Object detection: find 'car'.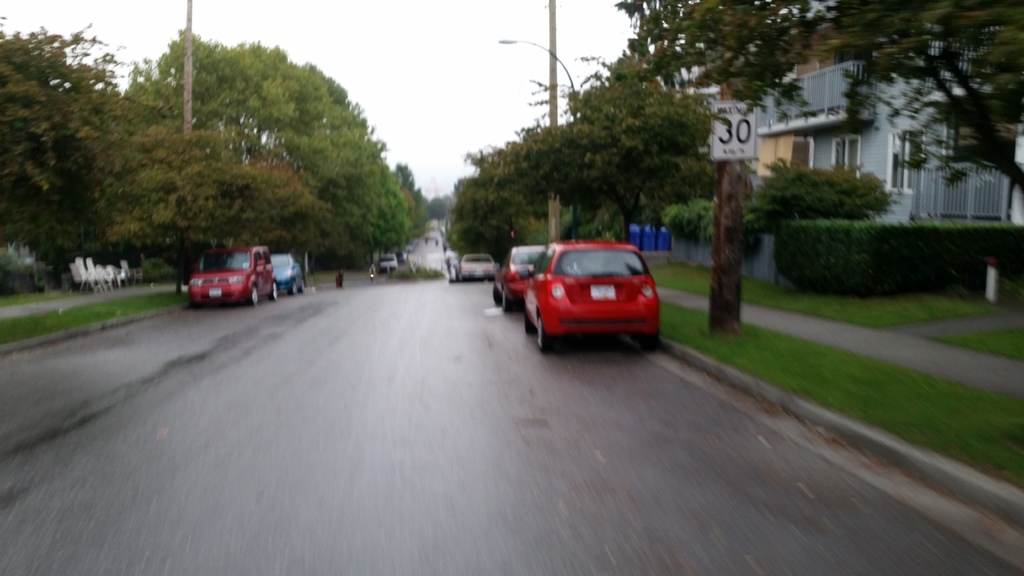
rect(380, 253, 397, 271).
